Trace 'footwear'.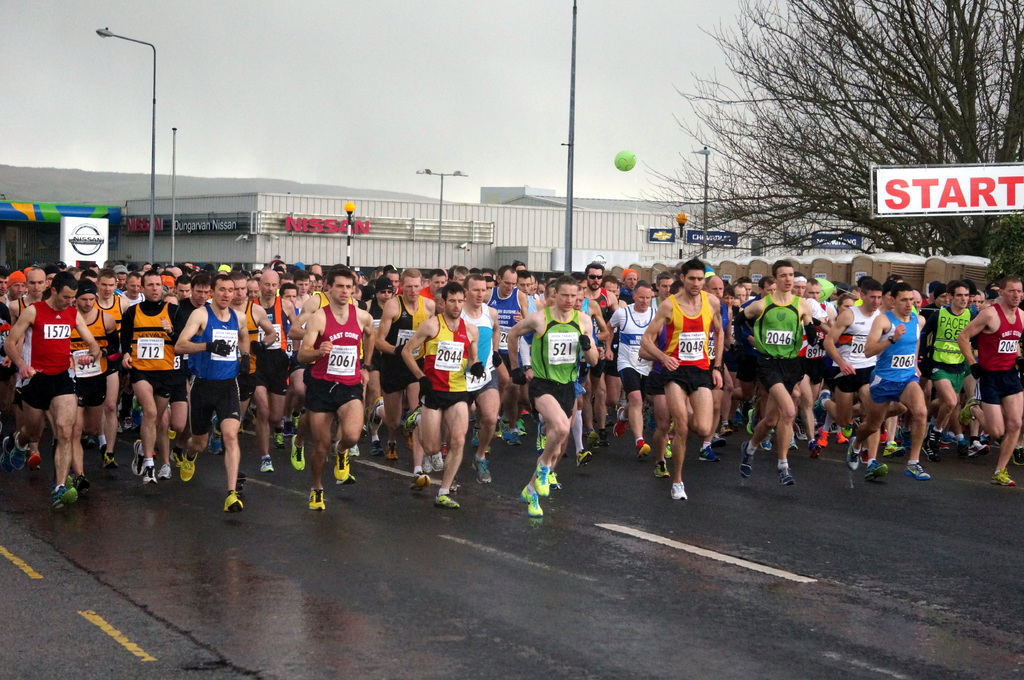
Traced to detection(614, 408, 623, 438).
